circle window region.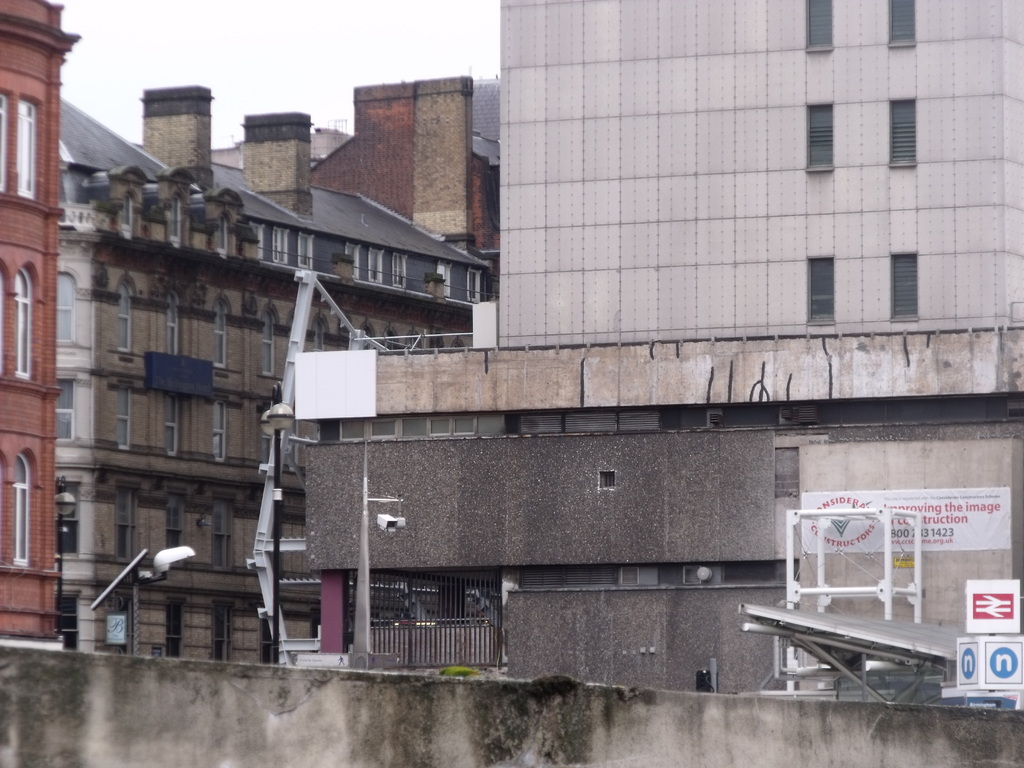
Region: 467 269 480 301.
